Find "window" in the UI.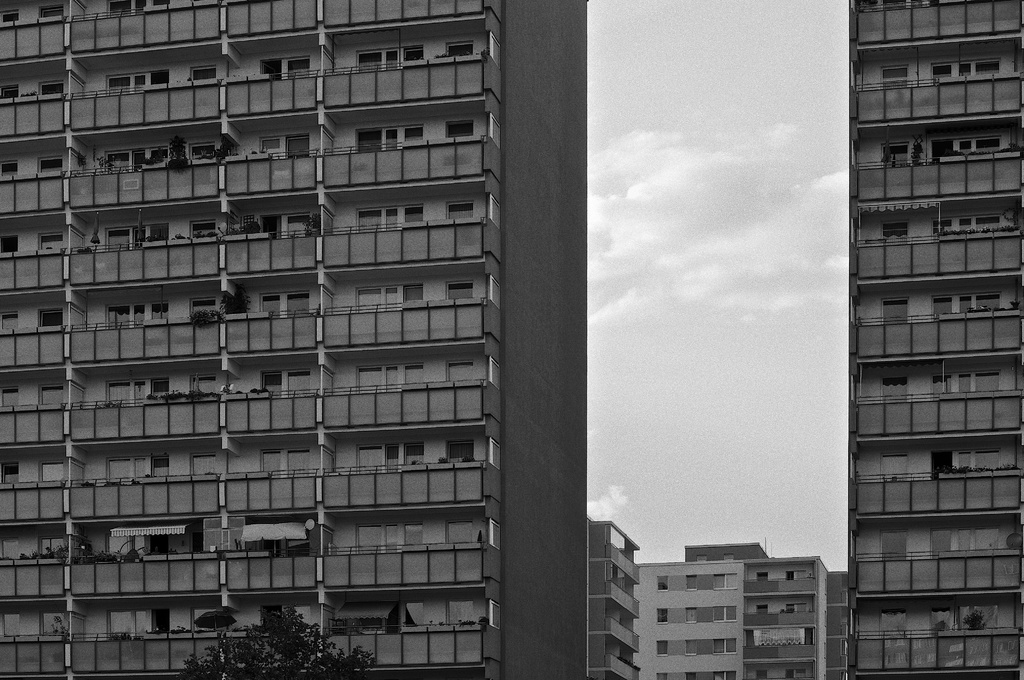
UI element at 714 670 735 679.
